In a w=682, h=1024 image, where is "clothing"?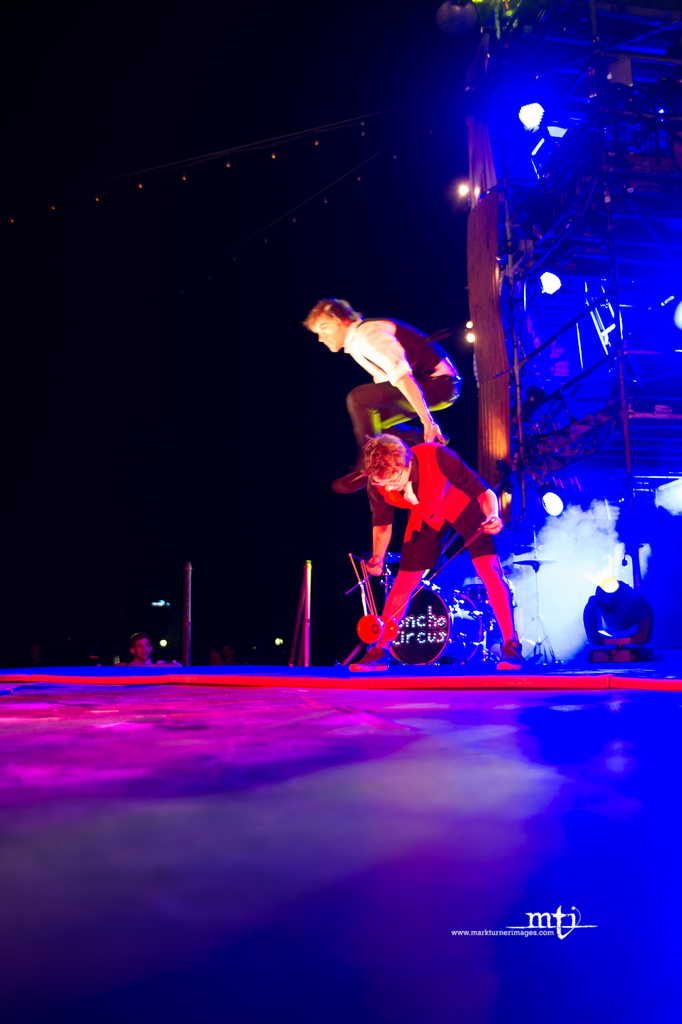
338/311/452/526.
